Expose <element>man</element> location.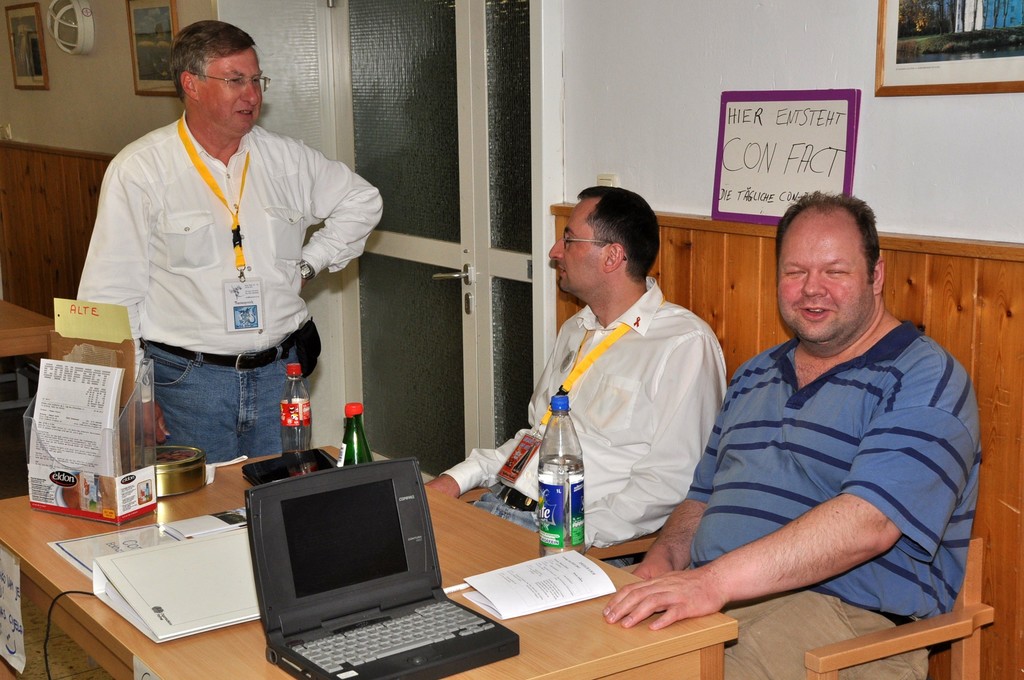
Exposed at 504, 172, 736, 592.
